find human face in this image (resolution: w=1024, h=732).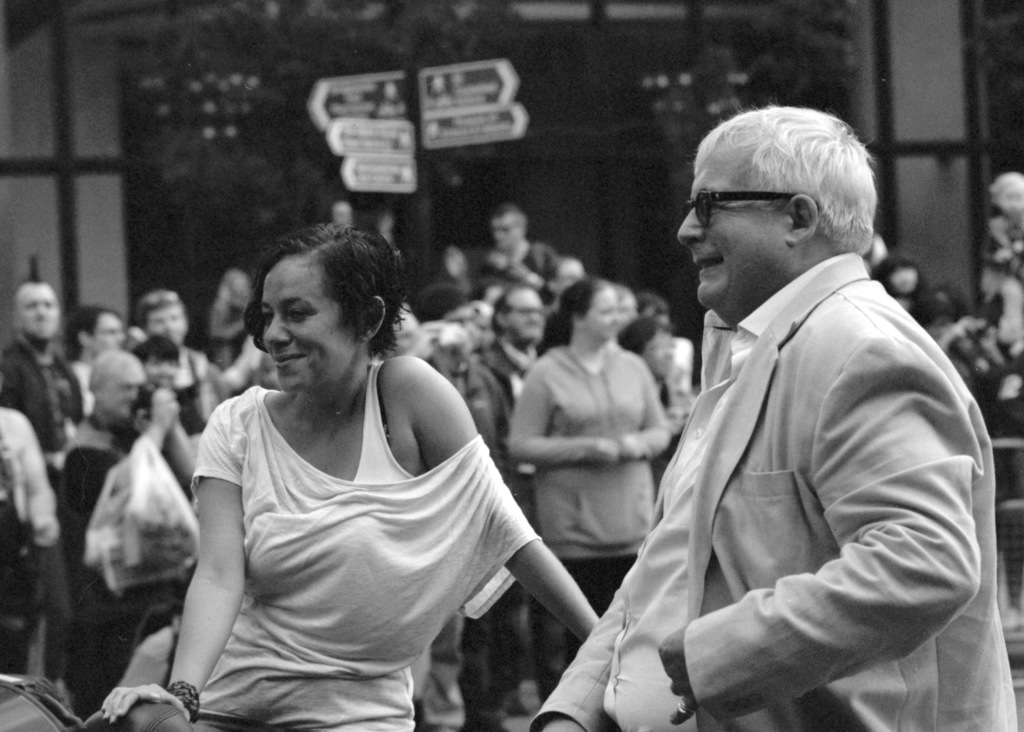
673,140,783,305.
